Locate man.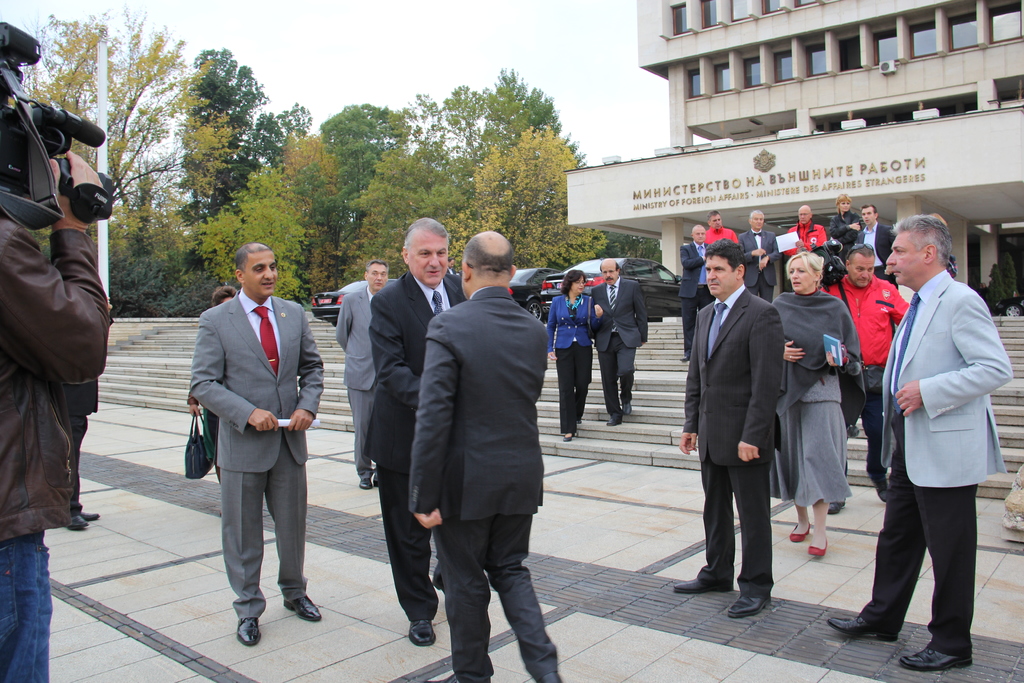
Bounding box: 61/384/101/528.
